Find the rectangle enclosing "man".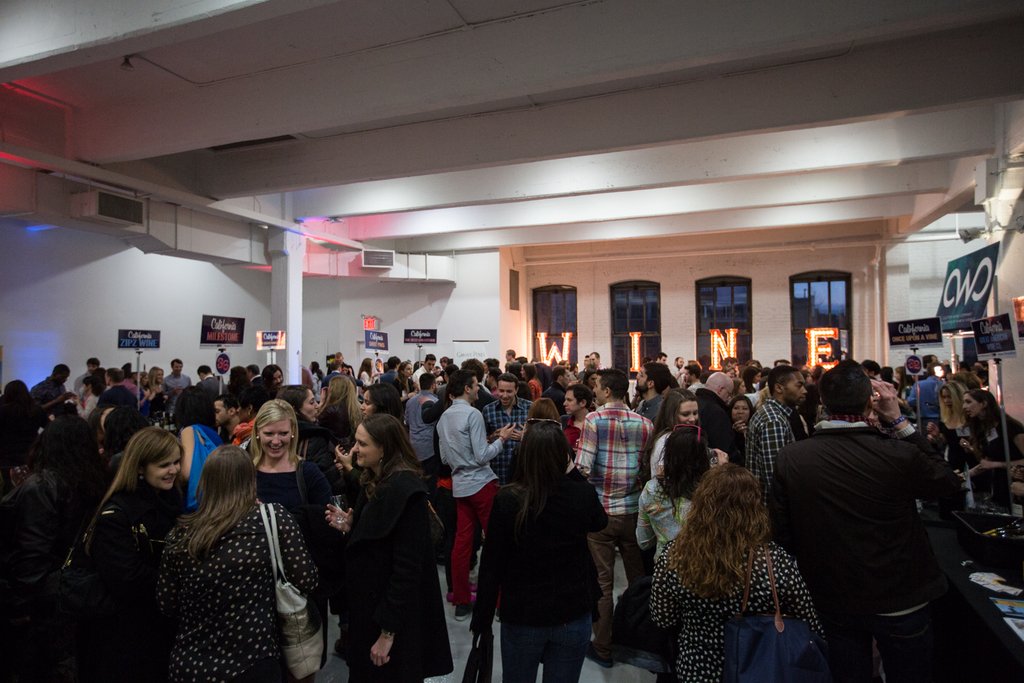
(573,364,653,669).
